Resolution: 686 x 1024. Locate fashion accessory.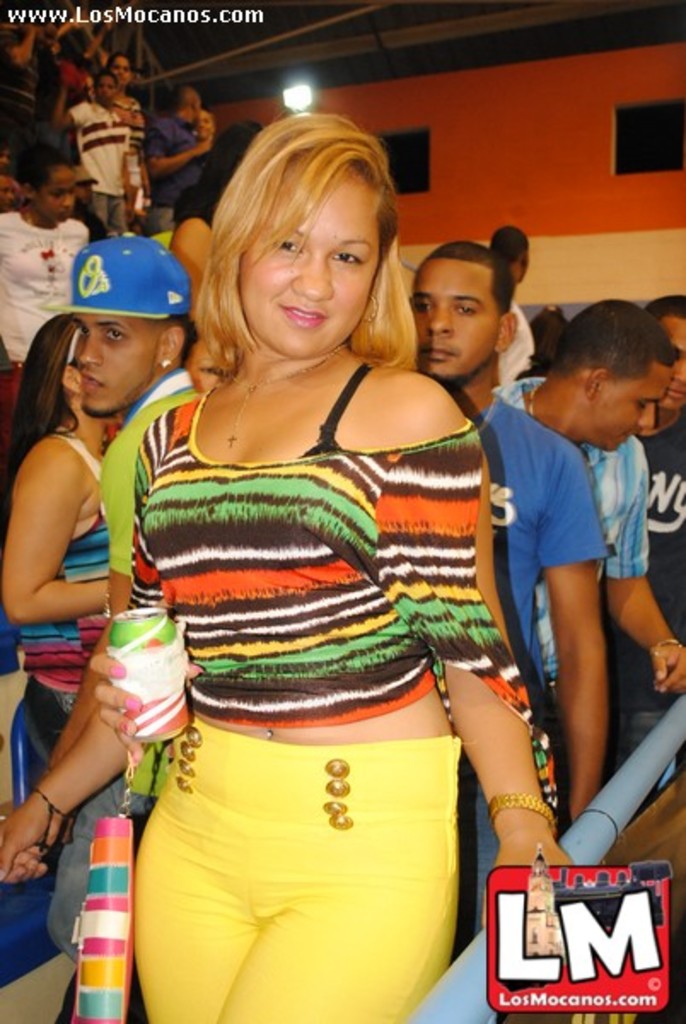
[68,164,101,183].
